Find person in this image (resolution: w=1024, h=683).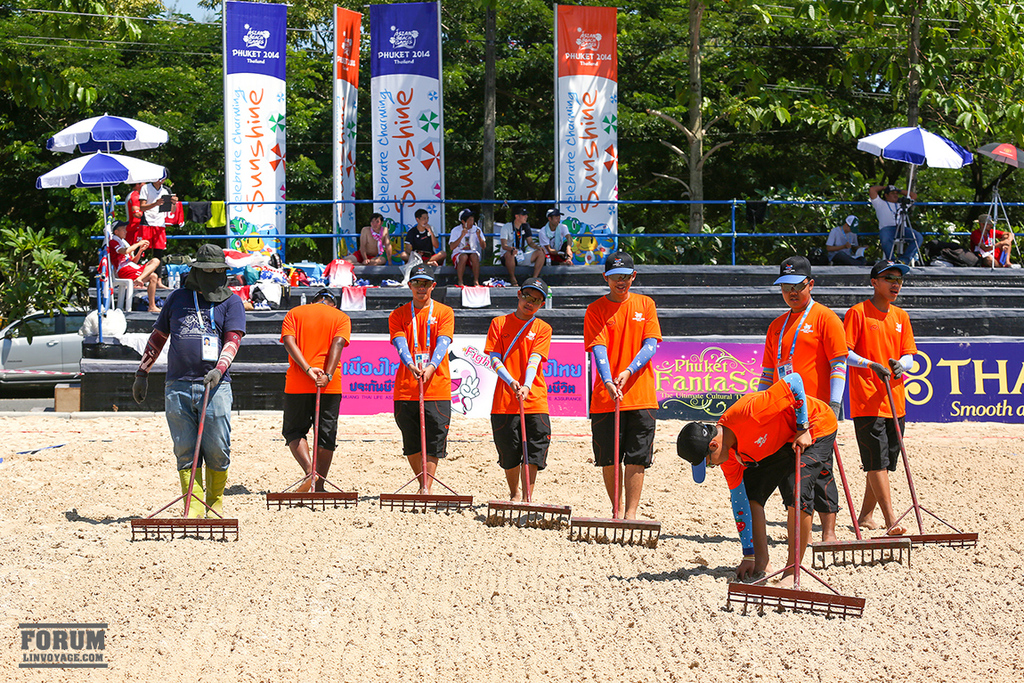
401/207/450/267.
